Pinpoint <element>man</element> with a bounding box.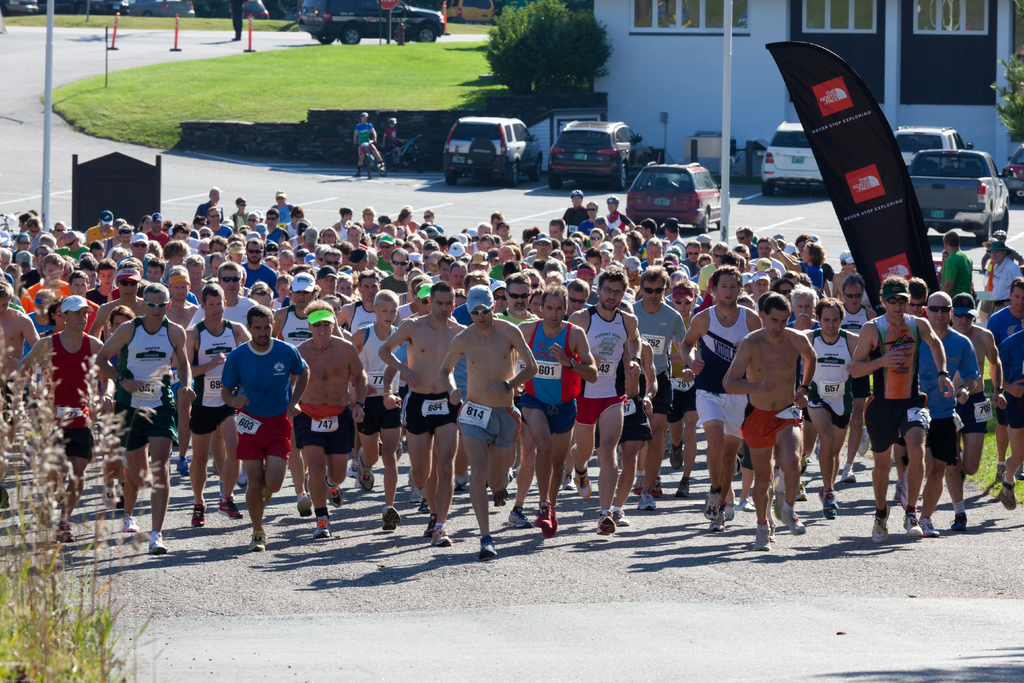
bbox=(627, 270, 690, 513).
